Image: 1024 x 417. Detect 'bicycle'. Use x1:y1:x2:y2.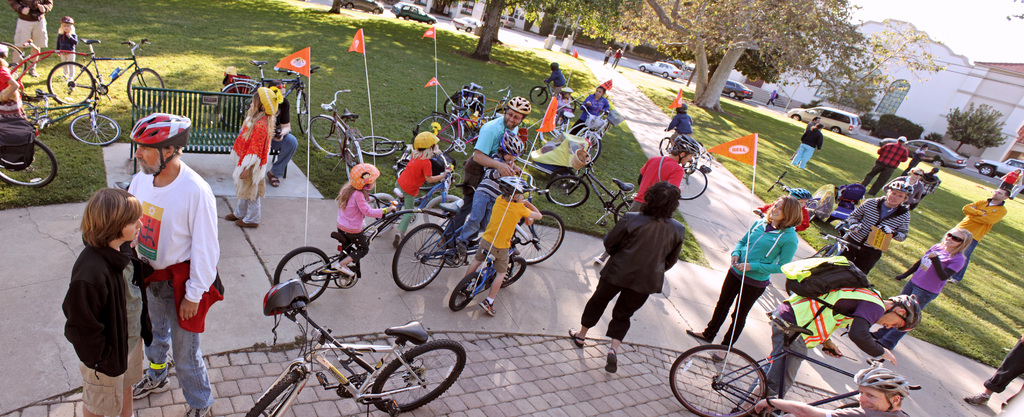
0:34:94:92.
